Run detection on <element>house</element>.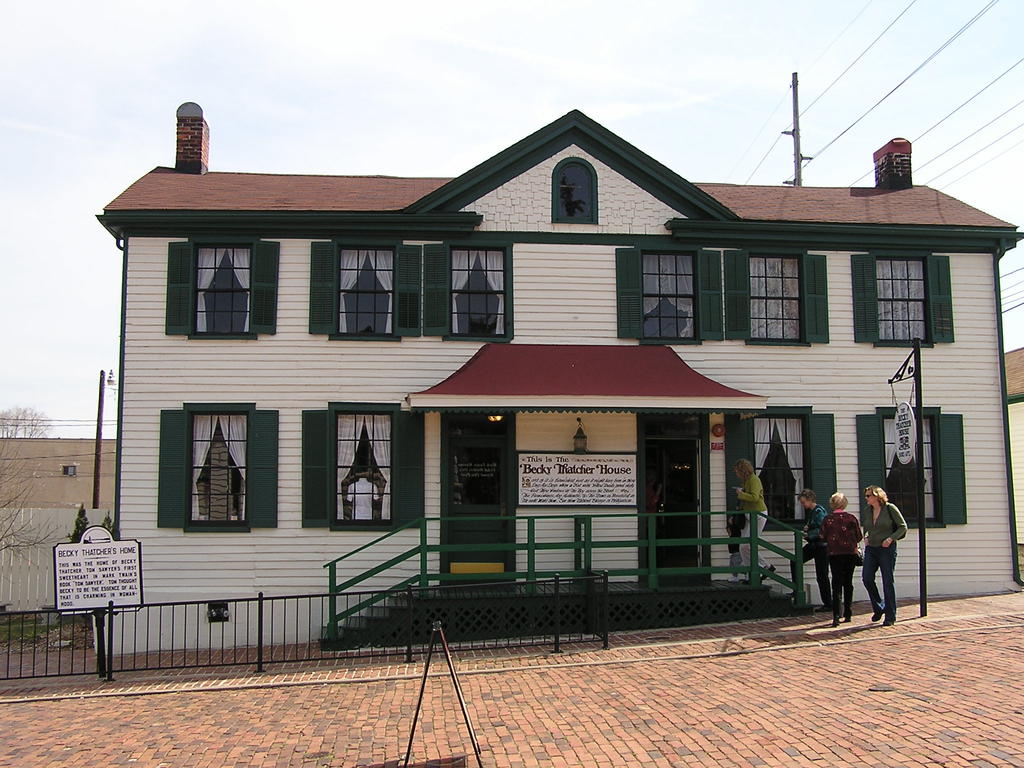
Result: <region>88, 97, 1022, 653</region>.
